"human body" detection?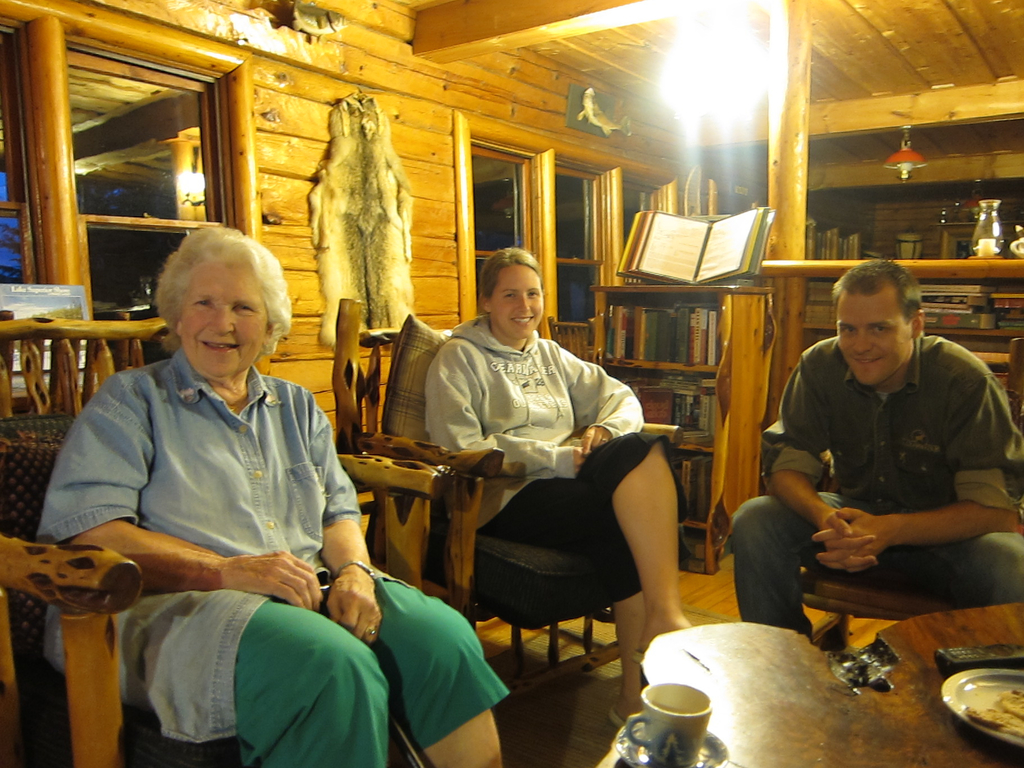
region(390, 230, 669, 705)
